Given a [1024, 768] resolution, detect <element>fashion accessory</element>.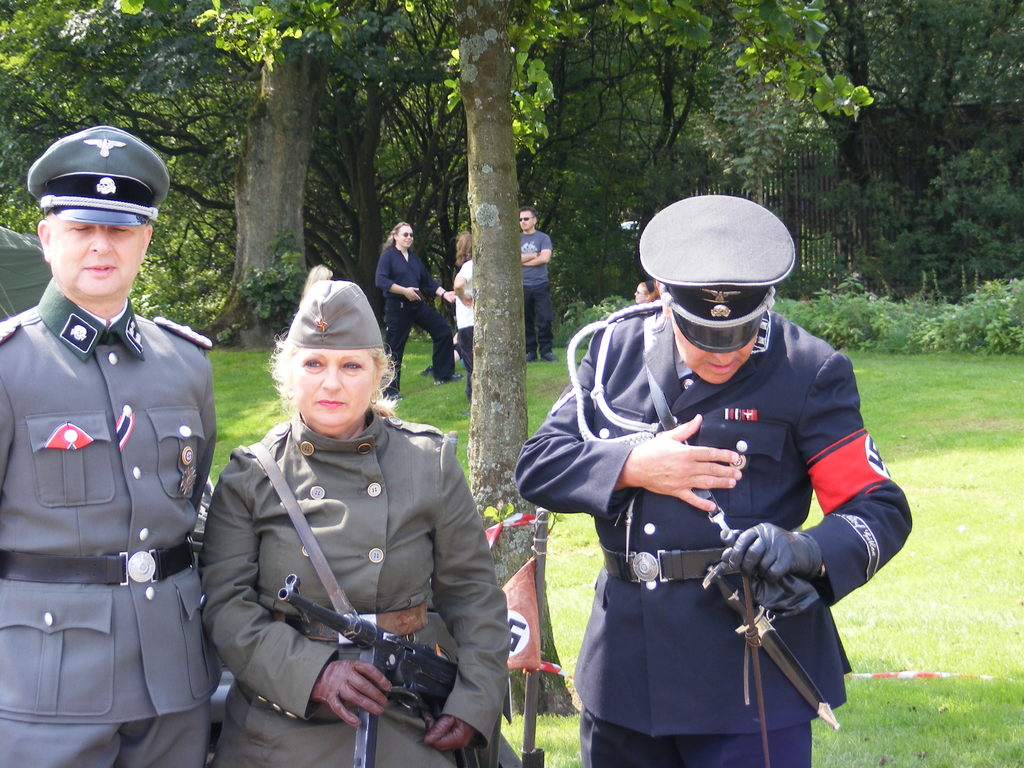
(595, 540, 744, 589).
